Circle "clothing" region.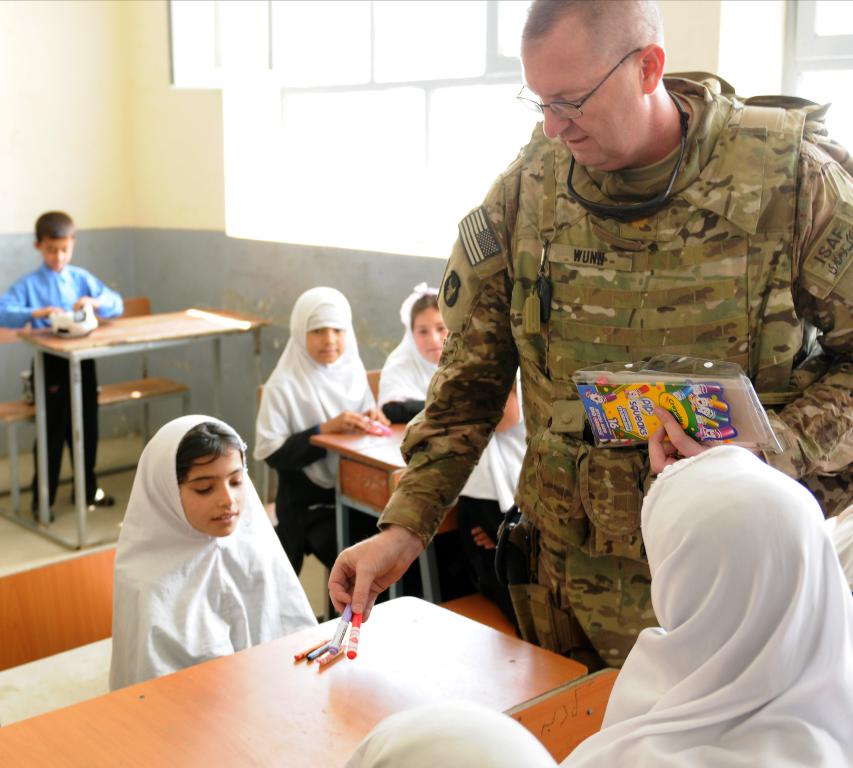
Region: BBox(2, 262, 127, 504).
